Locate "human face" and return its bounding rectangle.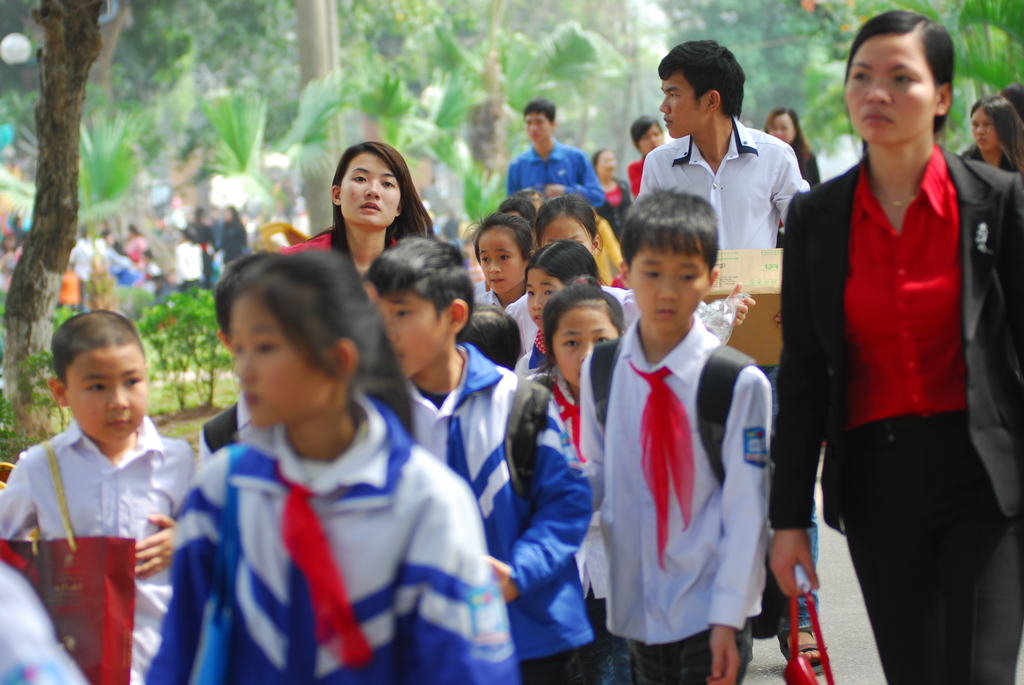
(845,37,935,145).
